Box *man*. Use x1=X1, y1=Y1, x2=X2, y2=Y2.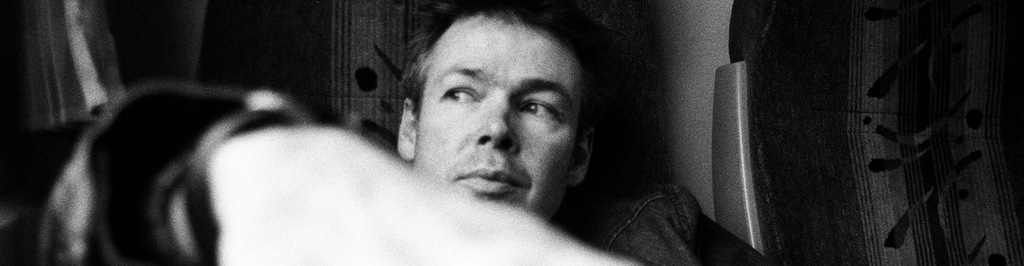
x1=0, y1=0, x2=773, y2=265.
